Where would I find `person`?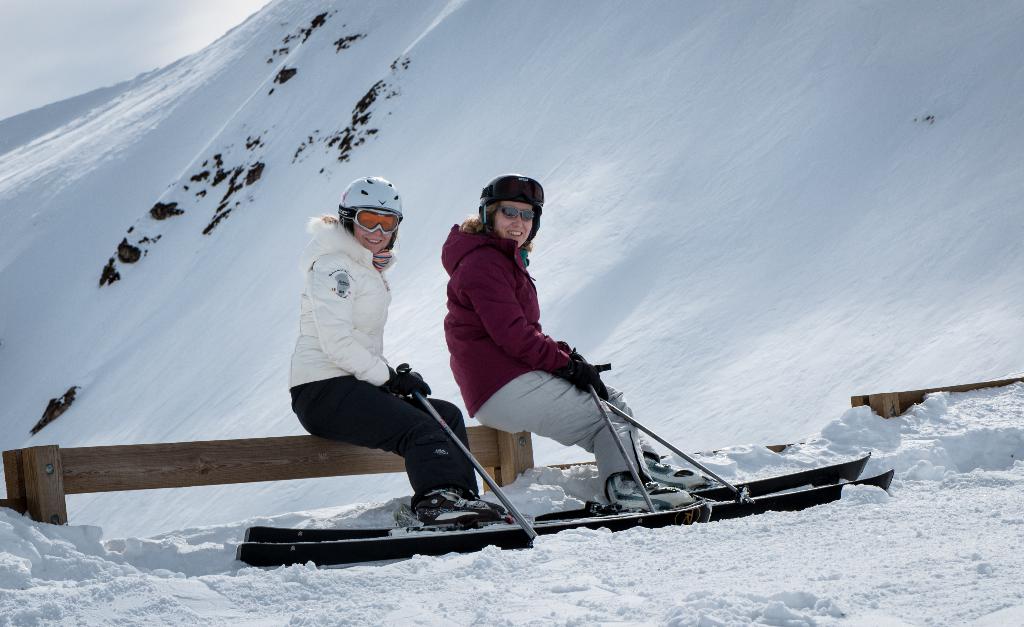
At crop(268, 178, 472, 563).
